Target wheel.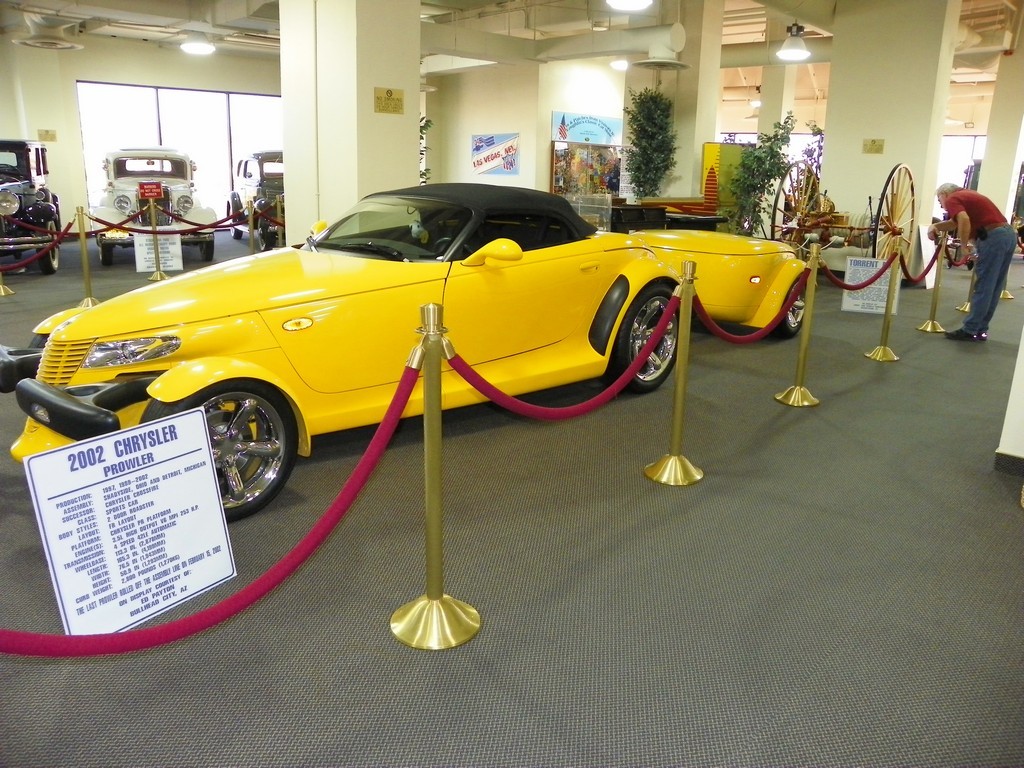
Target region: [left=100, top=237, right=109, bottom=268].
